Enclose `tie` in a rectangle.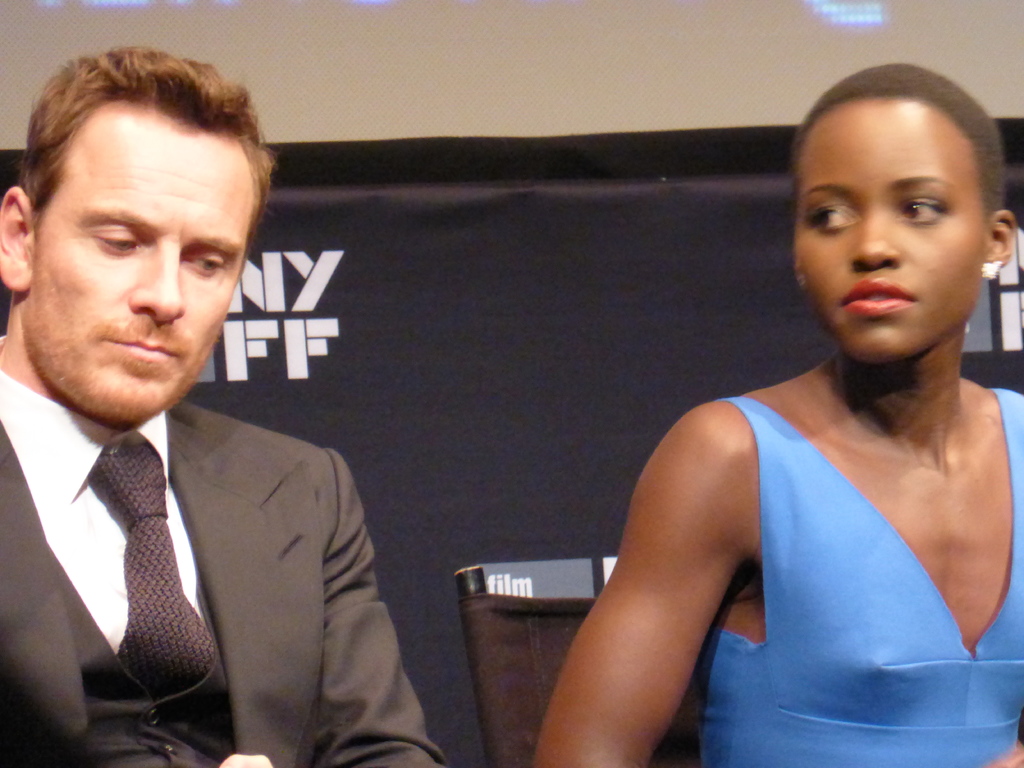
88/439/215/710.
